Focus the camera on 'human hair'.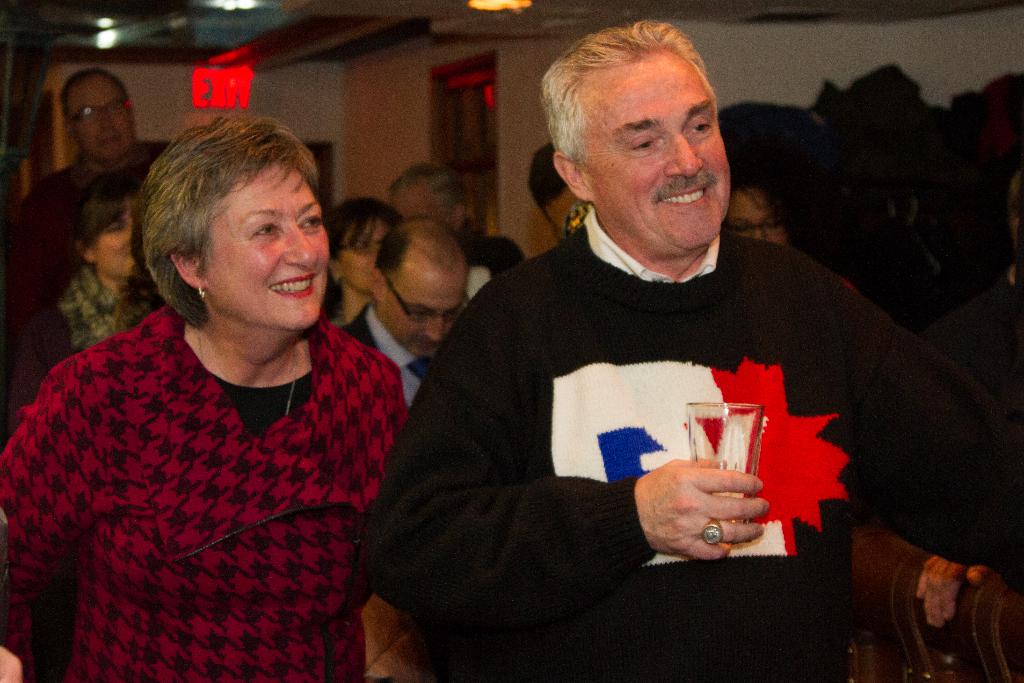
Focus region: [left=371, top=227, right=413, bottom=270].
